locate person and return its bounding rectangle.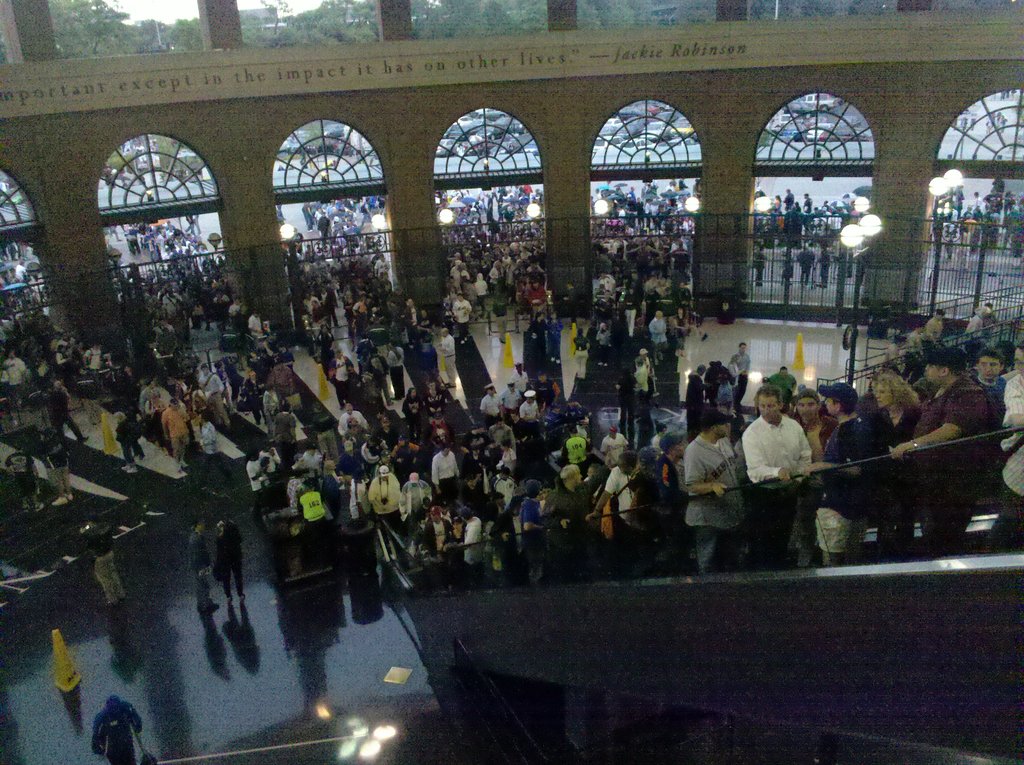
(left=986, top=339, right=1023, bottom=530).
